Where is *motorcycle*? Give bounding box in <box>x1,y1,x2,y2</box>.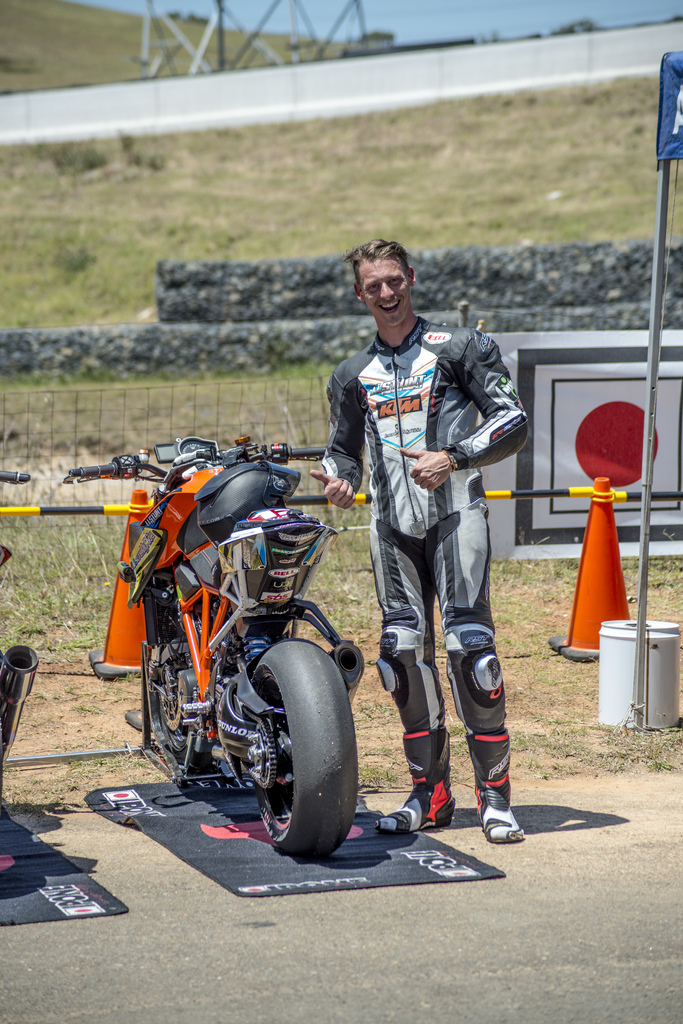
<box>76,431,398,854</box>.
